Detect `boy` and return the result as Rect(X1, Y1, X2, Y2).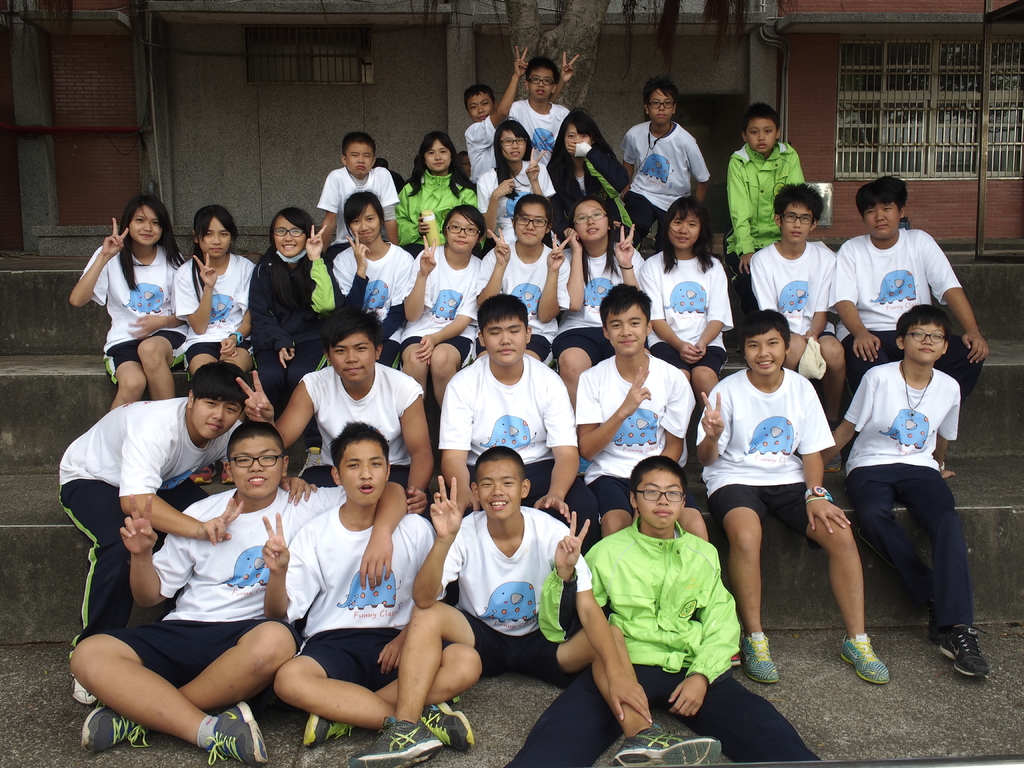
Rect(815, 307, 993, 684).
